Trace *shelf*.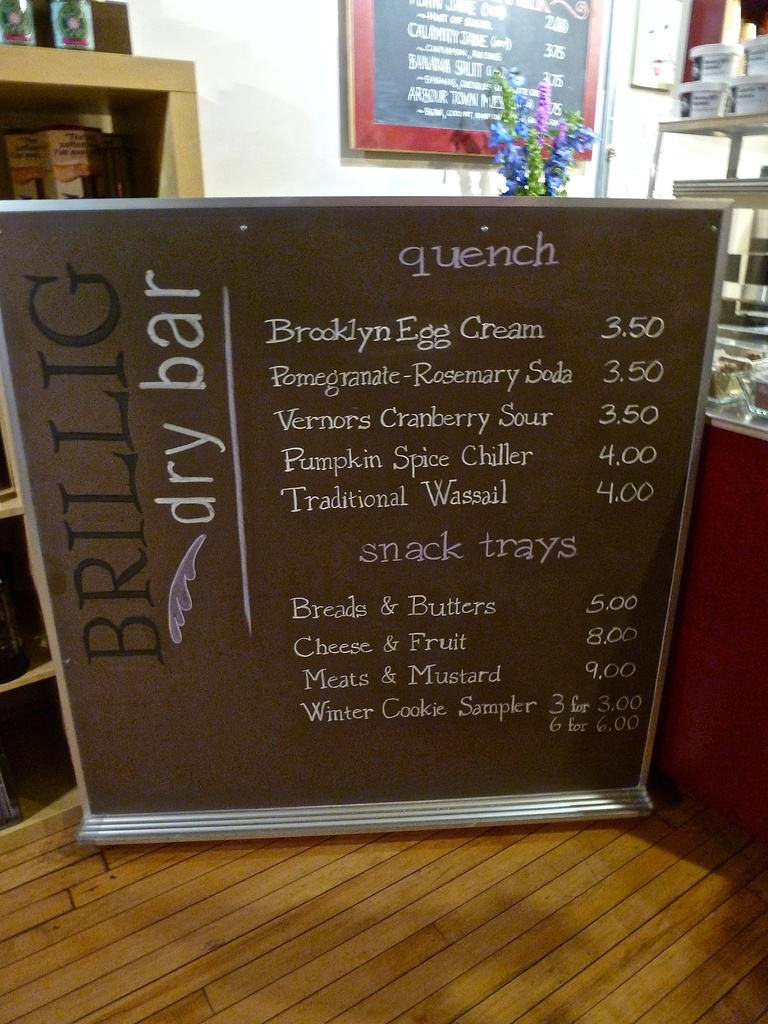
Traced to select_region(0, 87, 181, 517).
